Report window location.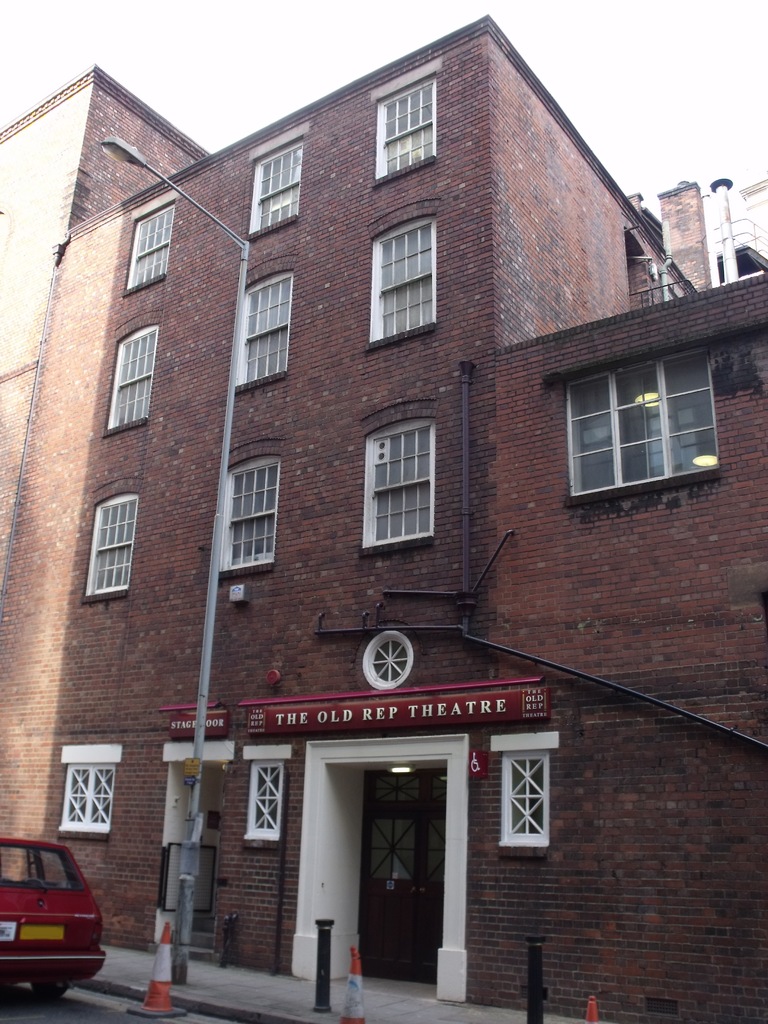
Report: locate(244, 140, 304, 232).
